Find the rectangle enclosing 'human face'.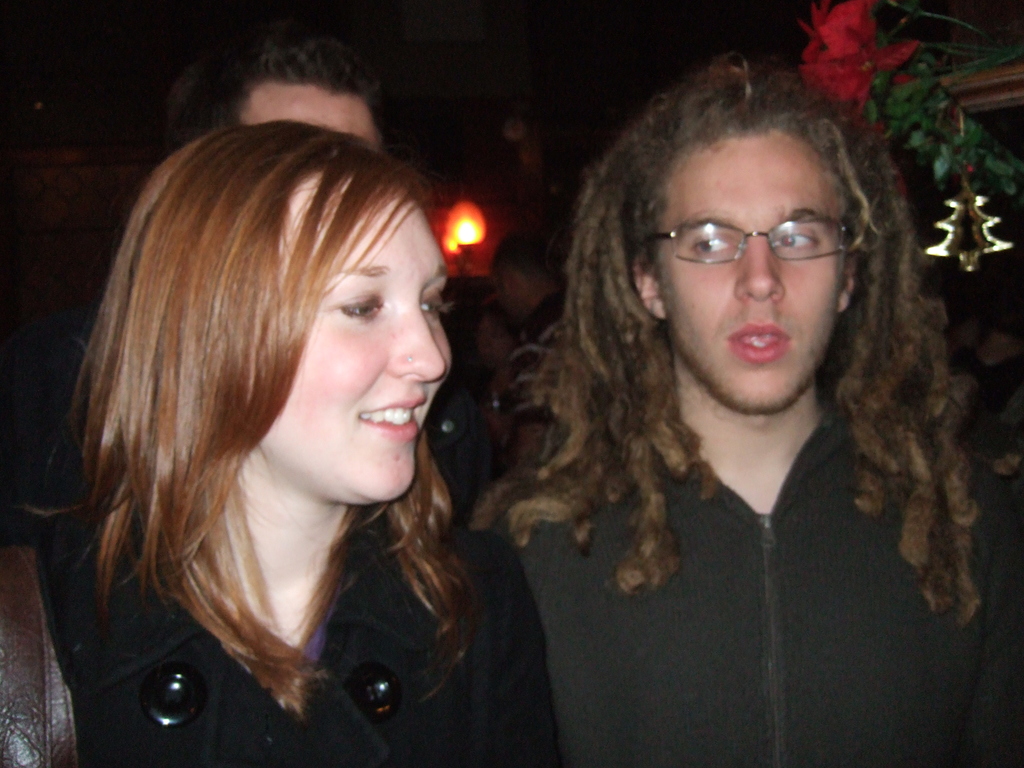
box(280, 173, 442, 525).
